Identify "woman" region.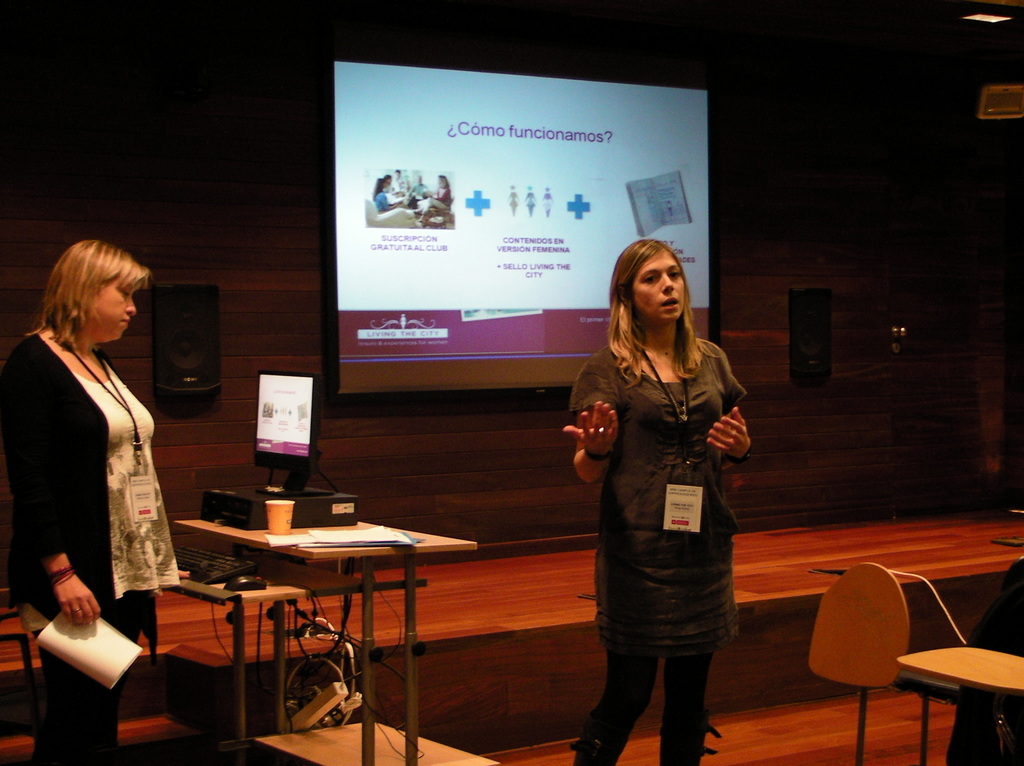
Region: bbox=(0, 237, 182, 765).
